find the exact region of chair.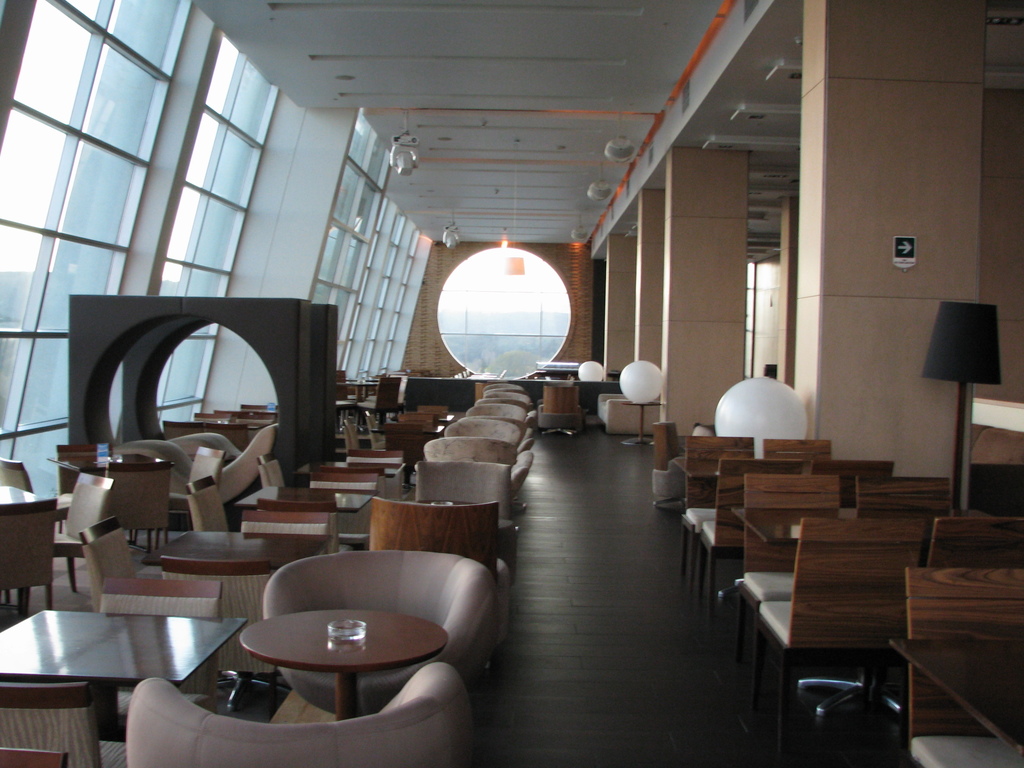
Exact region: {"left": 0, "top": 749, "right": 67, "bottom": 767}.
